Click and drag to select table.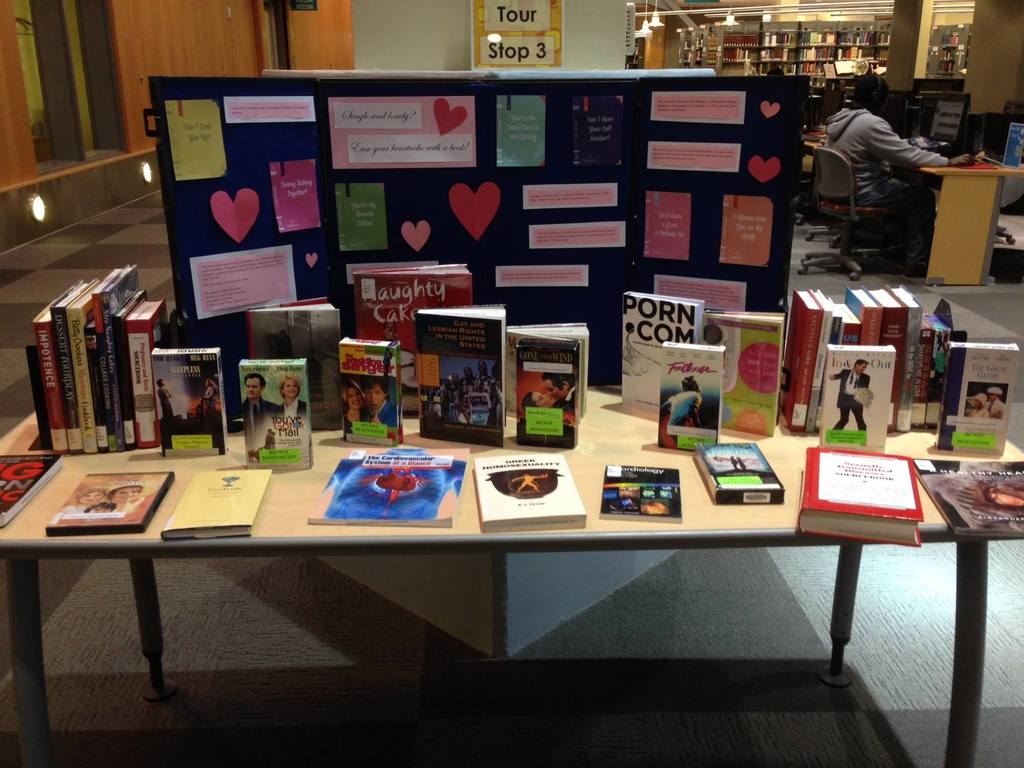
Selection: pyautogui.locateOnScreen(914, 151, 1023, 296).
